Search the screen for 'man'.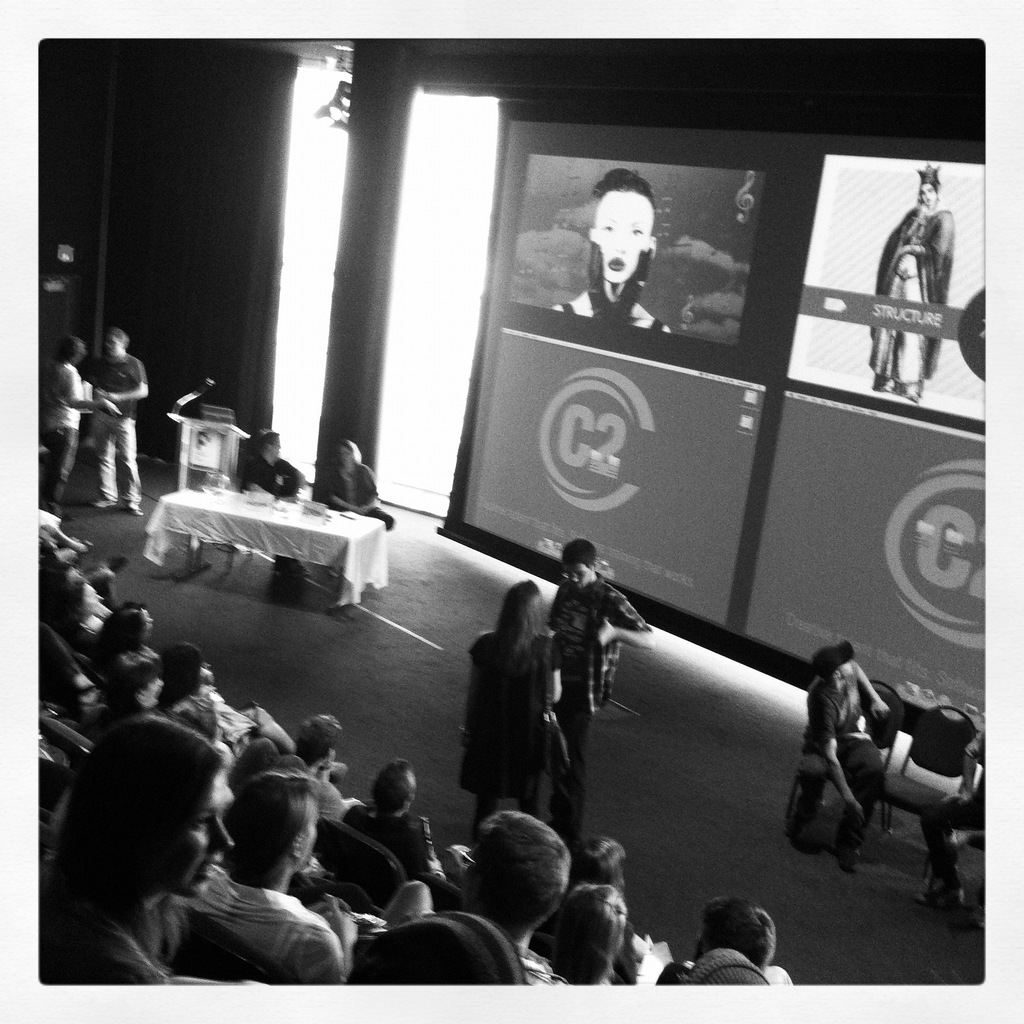
Found at x1=80, y1=321, x2=150, y2=519.
